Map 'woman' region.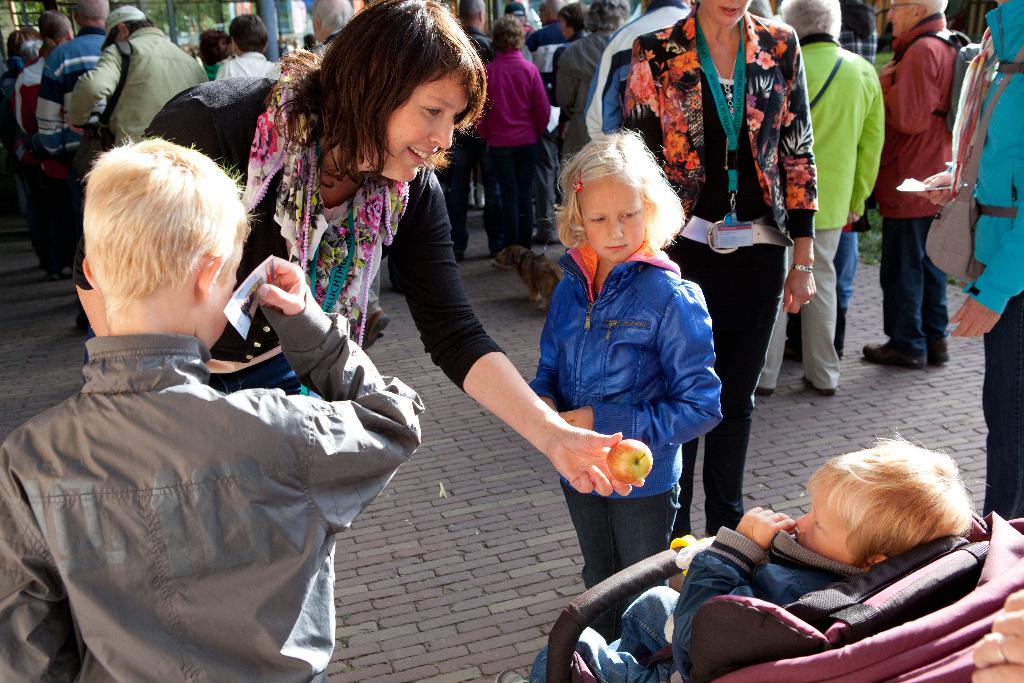
Mapped to box(21, 40, 45, 65).
